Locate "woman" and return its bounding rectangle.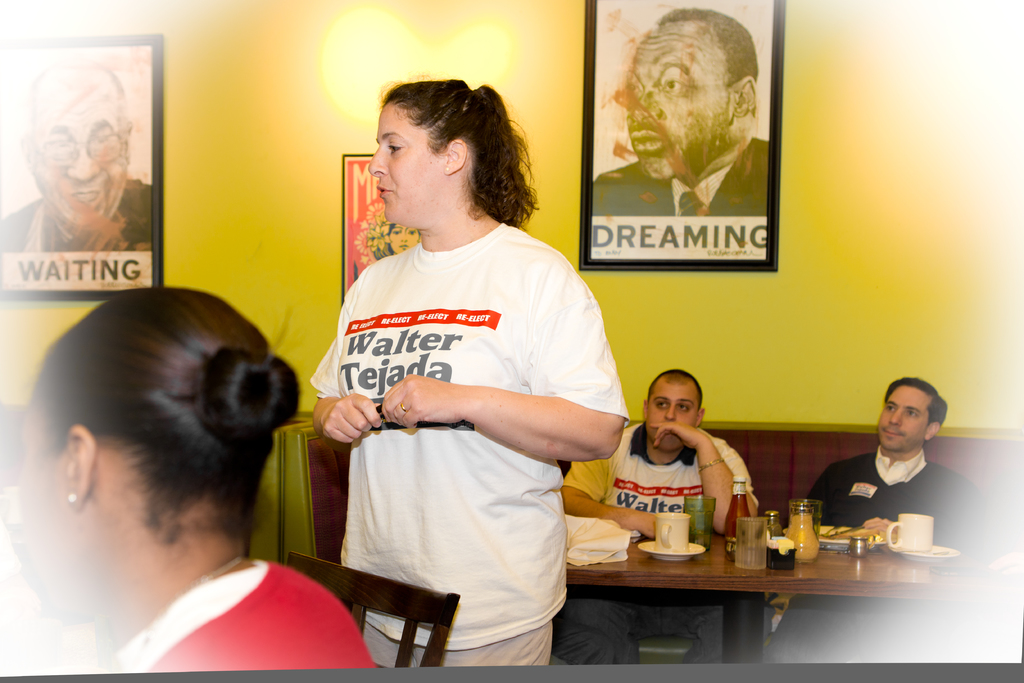
(311,88,617,682).
